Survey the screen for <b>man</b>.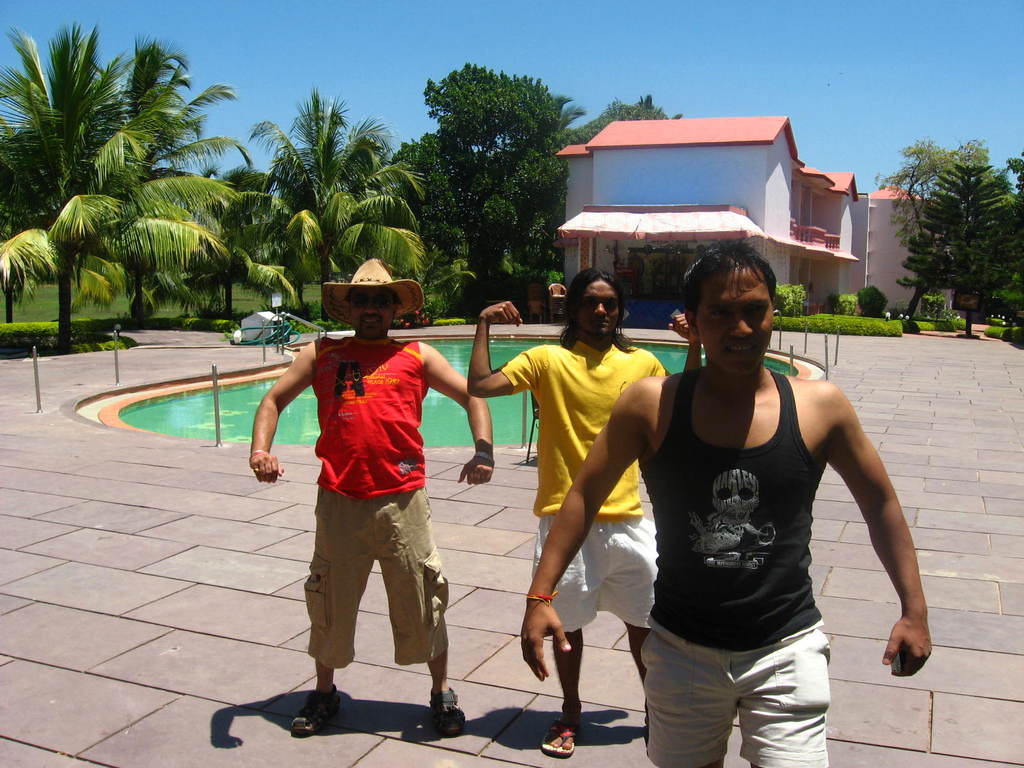
Survey found: l=519, t=244, r=934, b=767.
